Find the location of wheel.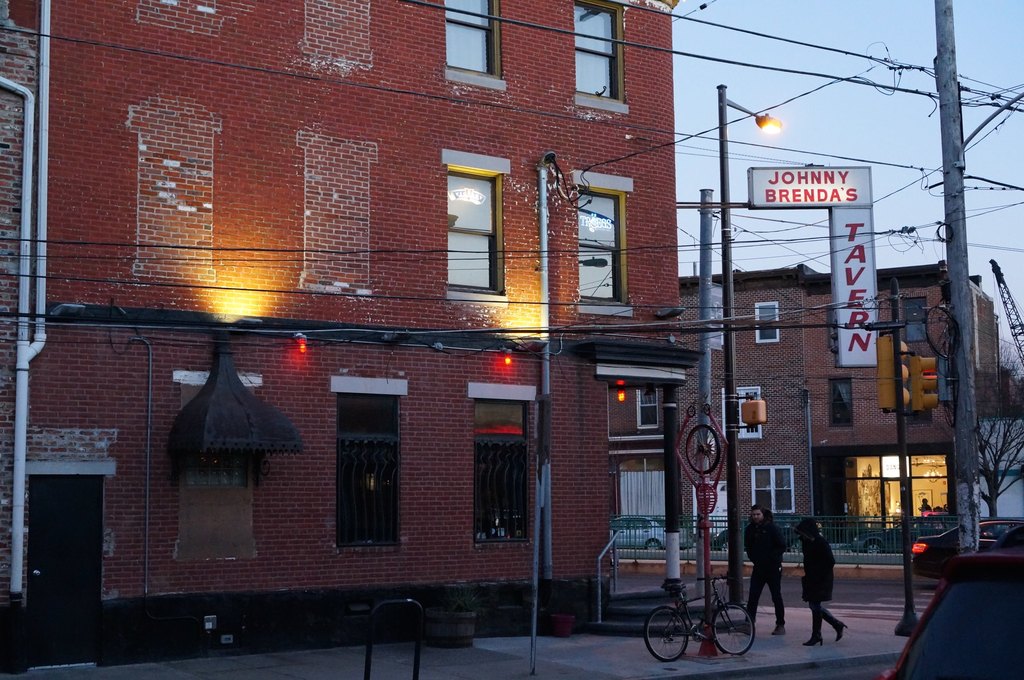
Location: select_region(646, 542, 659, 548).
